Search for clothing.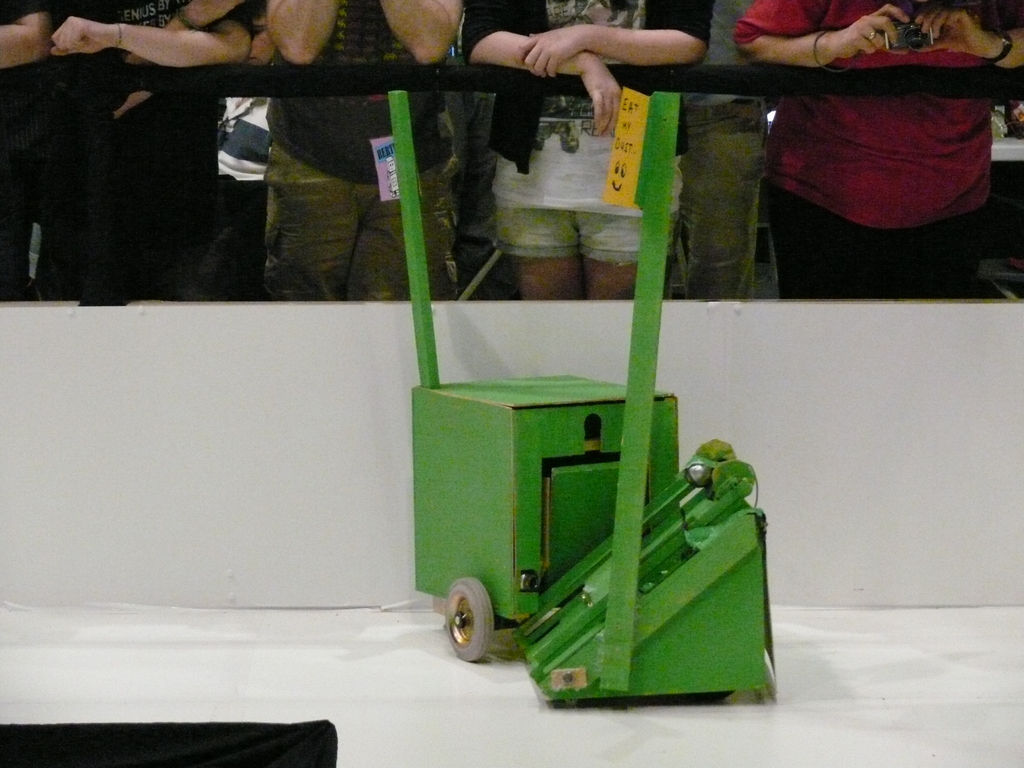
Found at Rect(695, 15, 1021, 301).
